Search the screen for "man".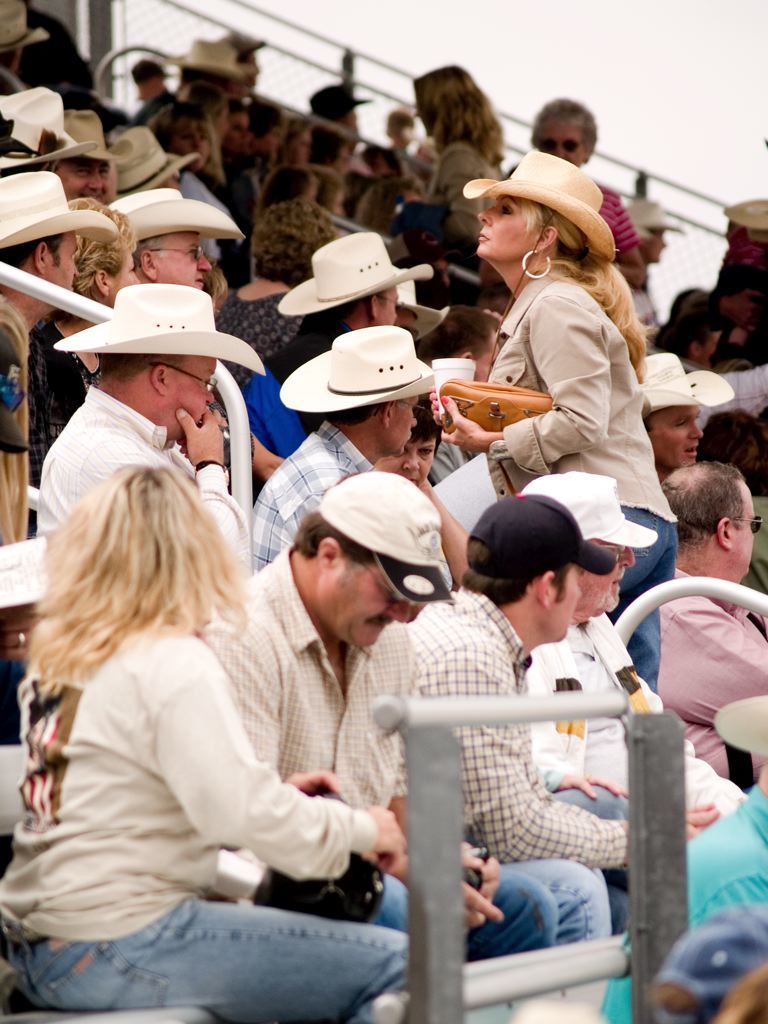
Found at x1=207, y1=481, x2=556, y2=957.
